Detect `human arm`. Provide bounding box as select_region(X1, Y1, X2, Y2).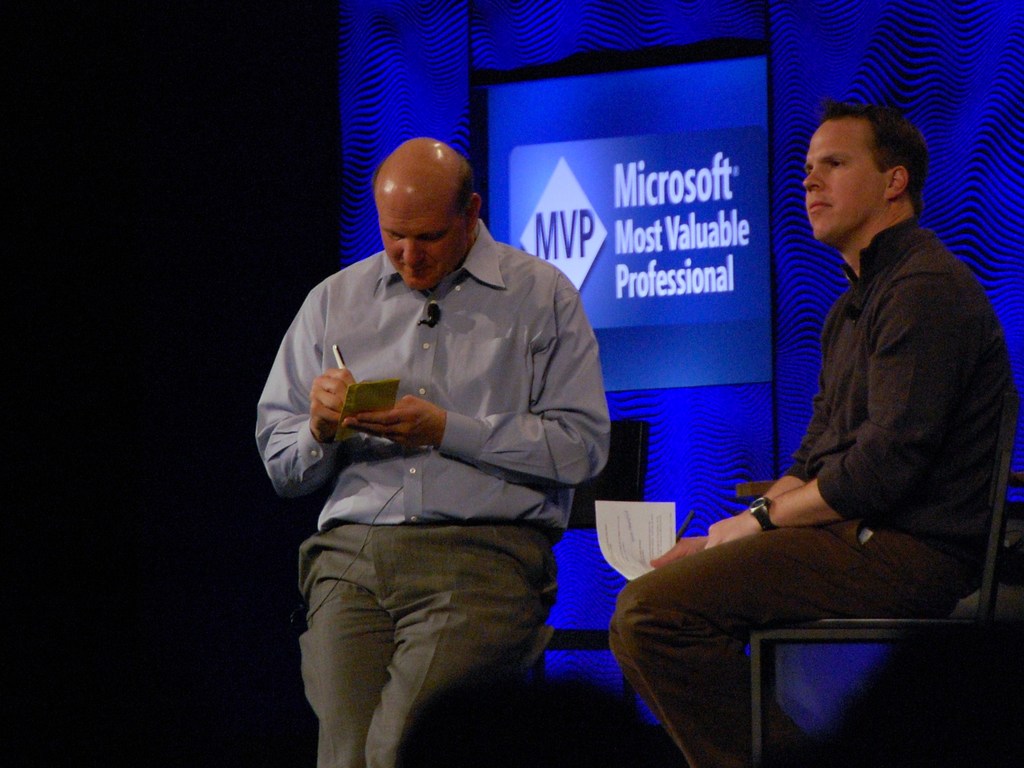
select_region(705, 320, 966, 544).
